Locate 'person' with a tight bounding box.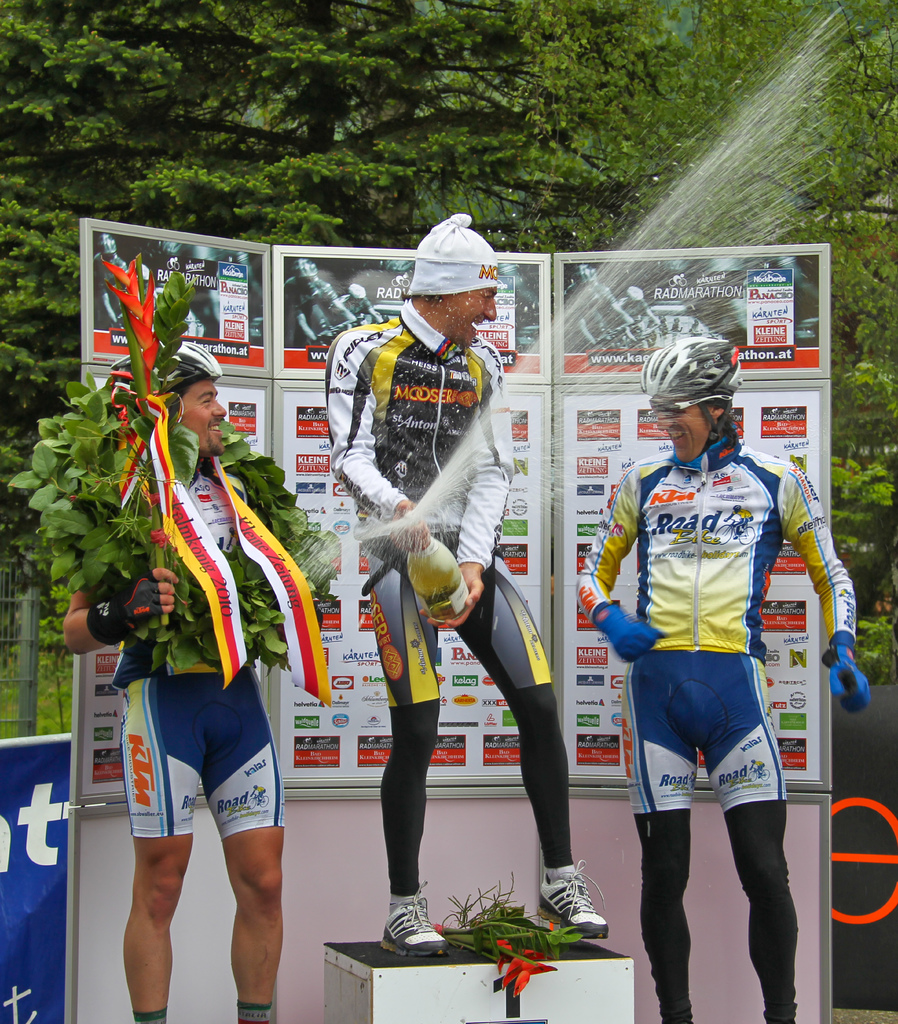
bbox(42, 327, 325, 1023).
